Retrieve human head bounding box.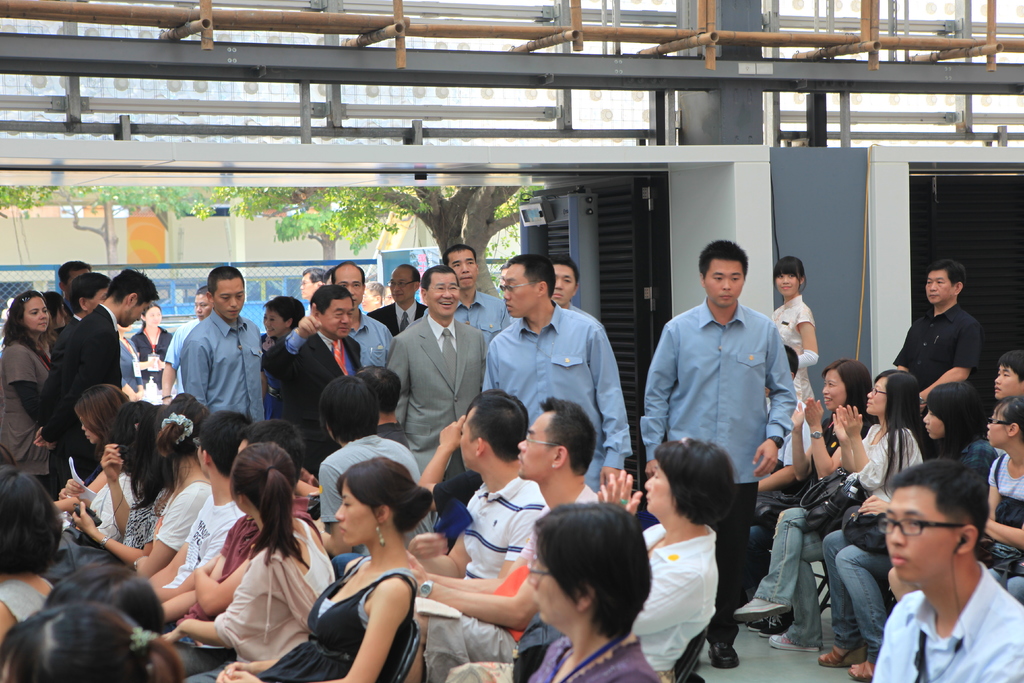
Bounding box: (783,341,801,388).
